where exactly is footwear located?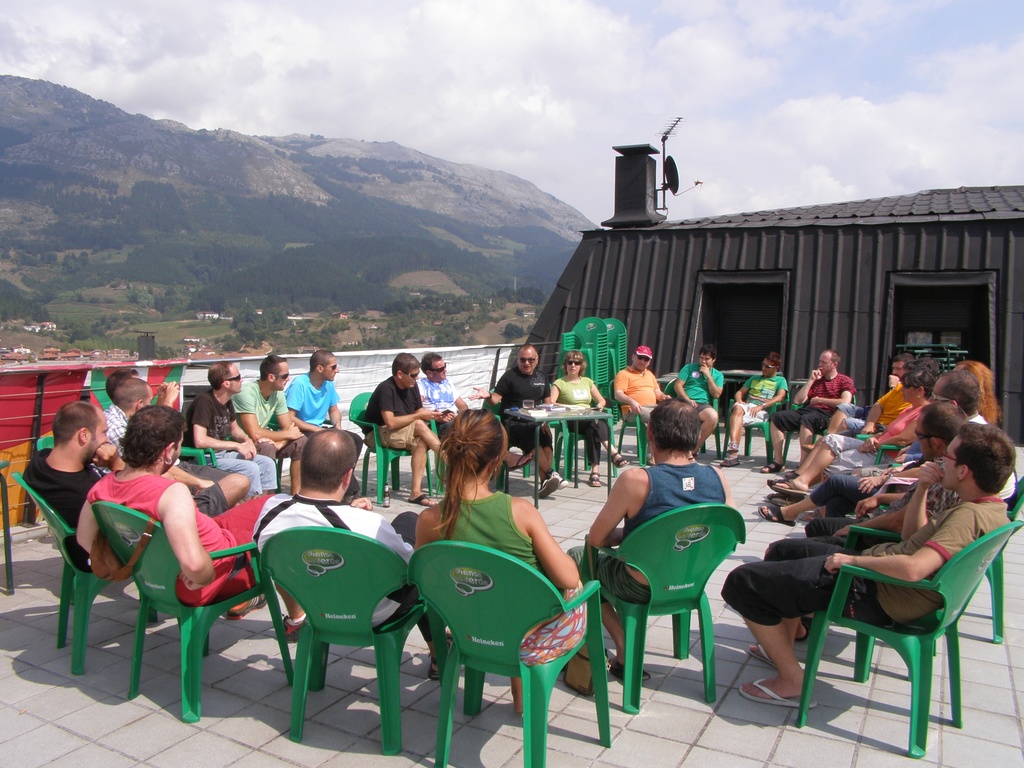
Its bounding box is locate(583, 470, 602, 484).
